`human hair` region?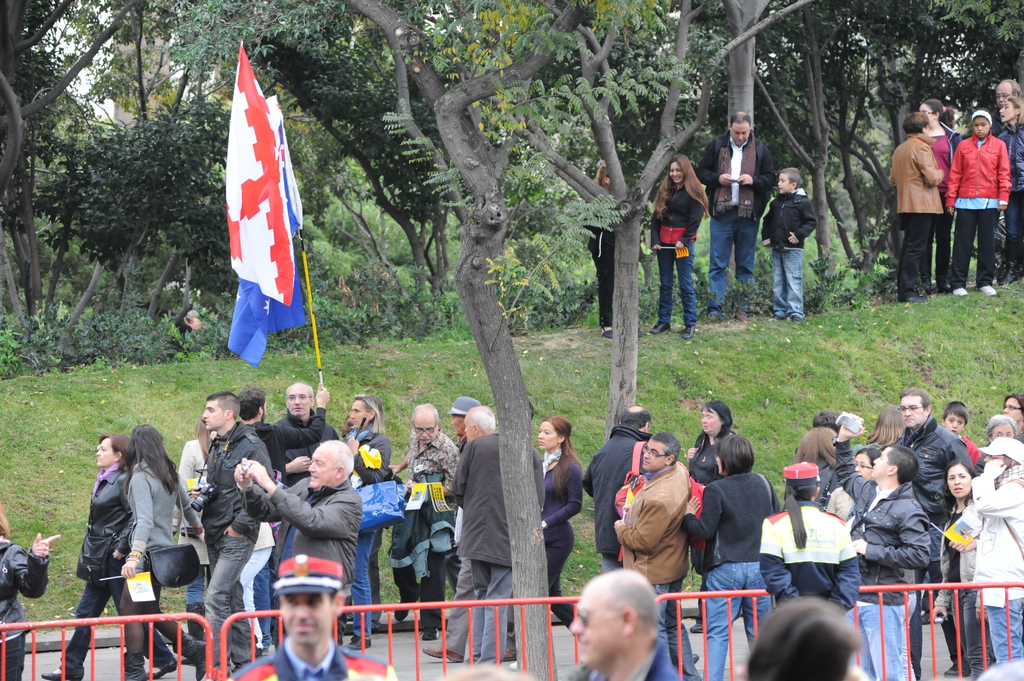
rect(99, 432, 132, 474)
